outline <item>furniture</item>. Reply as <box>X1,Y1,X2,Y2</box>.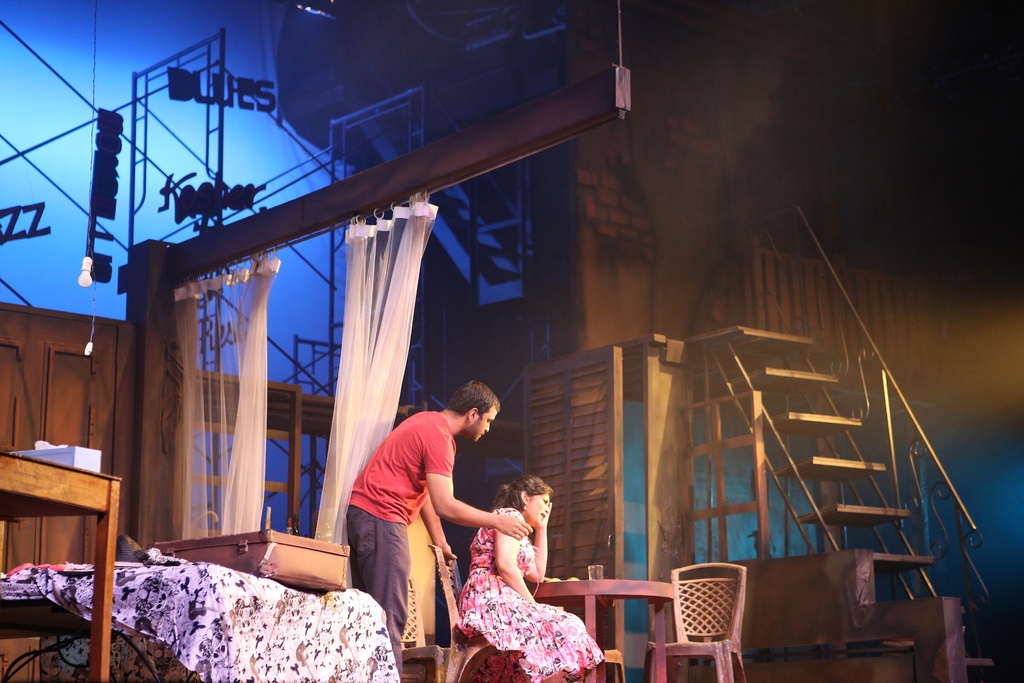
<box>428,544,503,682</box>.
